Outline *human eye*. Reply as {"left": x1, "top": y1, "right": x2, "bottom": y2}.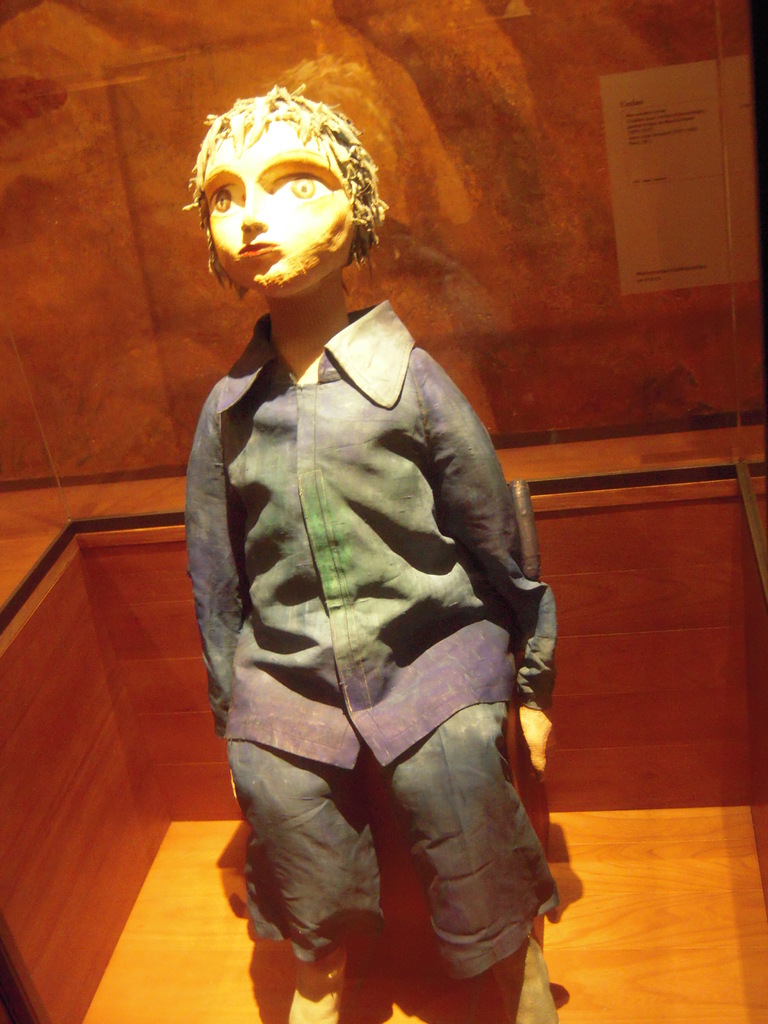
{"left": 200, "top": 179, "right": 247, "bottom": 219}.
